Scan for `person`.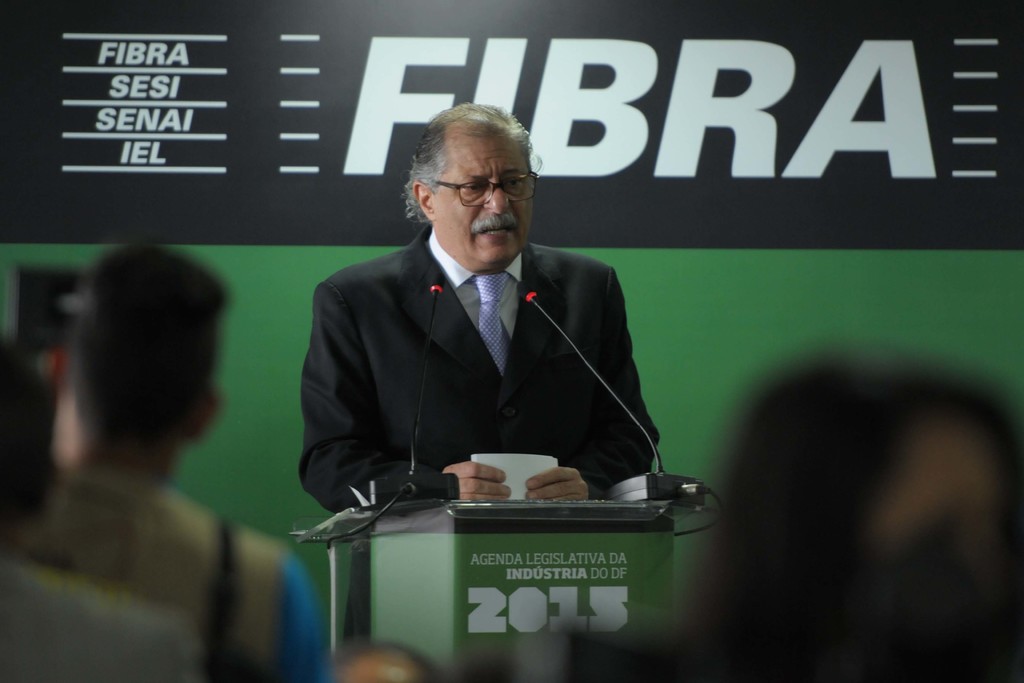
Scan result: {"x1": 300, "y1": 111, "x2": 672, "y2": 562}.
